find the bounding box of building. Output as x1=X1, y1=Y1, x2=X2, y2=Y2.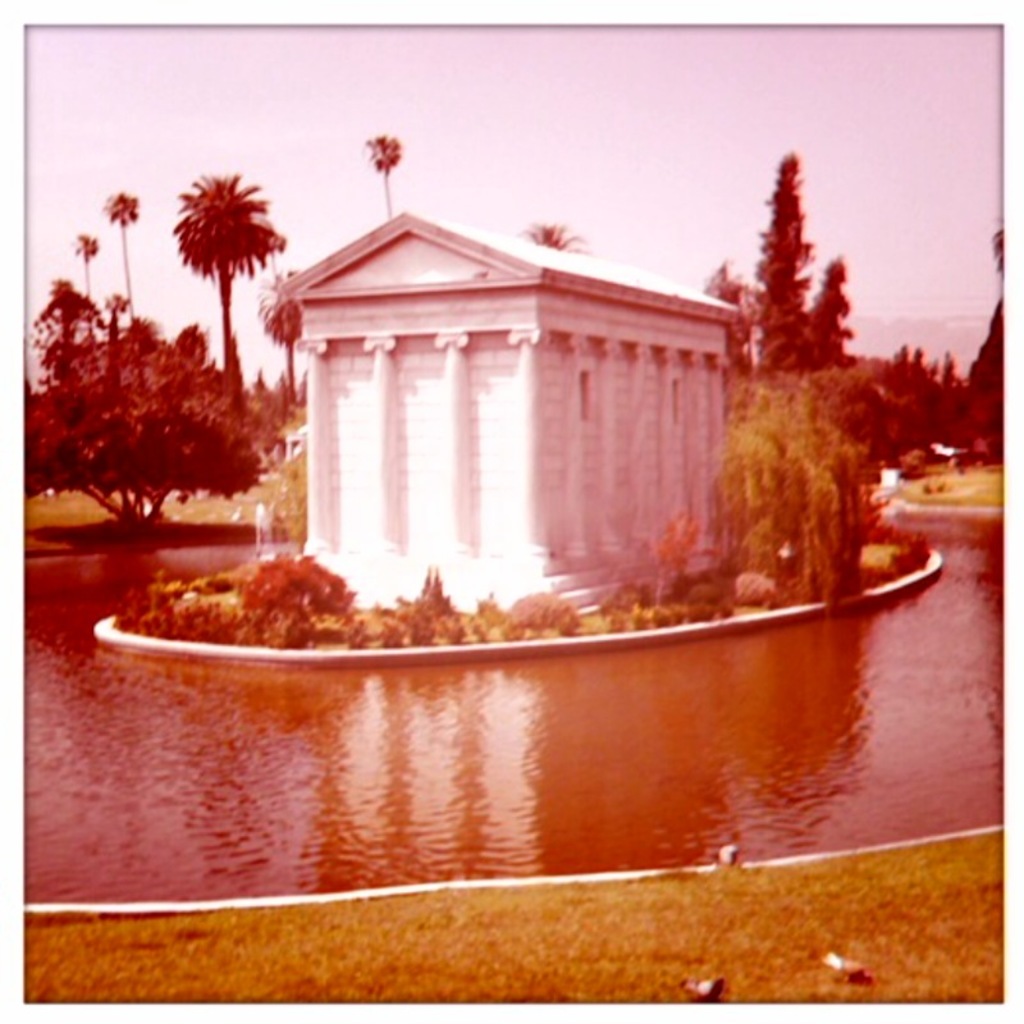
x1=296, y1=215, x2=733, y2=621.
